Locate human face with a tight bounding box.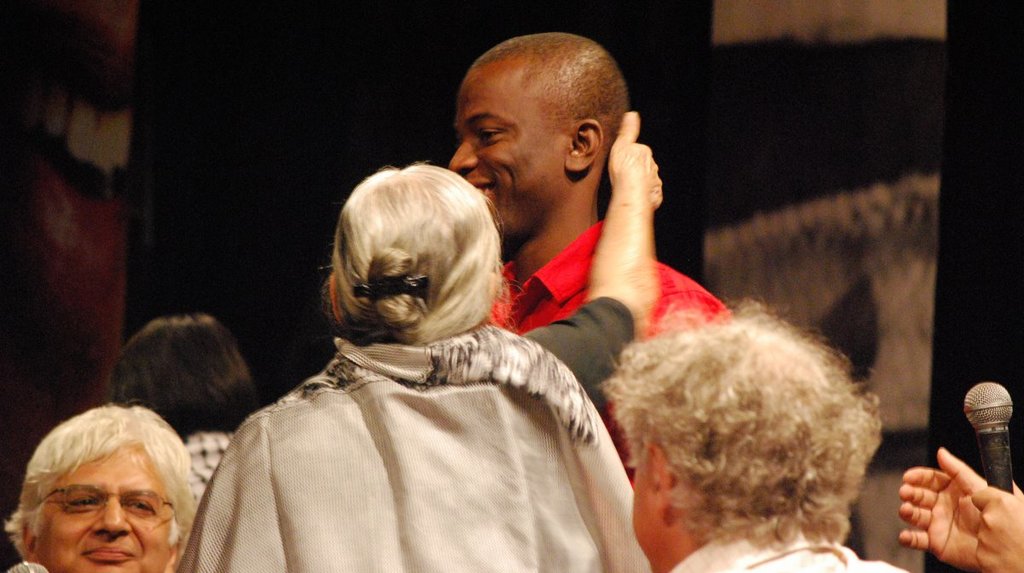
BBox(33, 440, 176, 572).
